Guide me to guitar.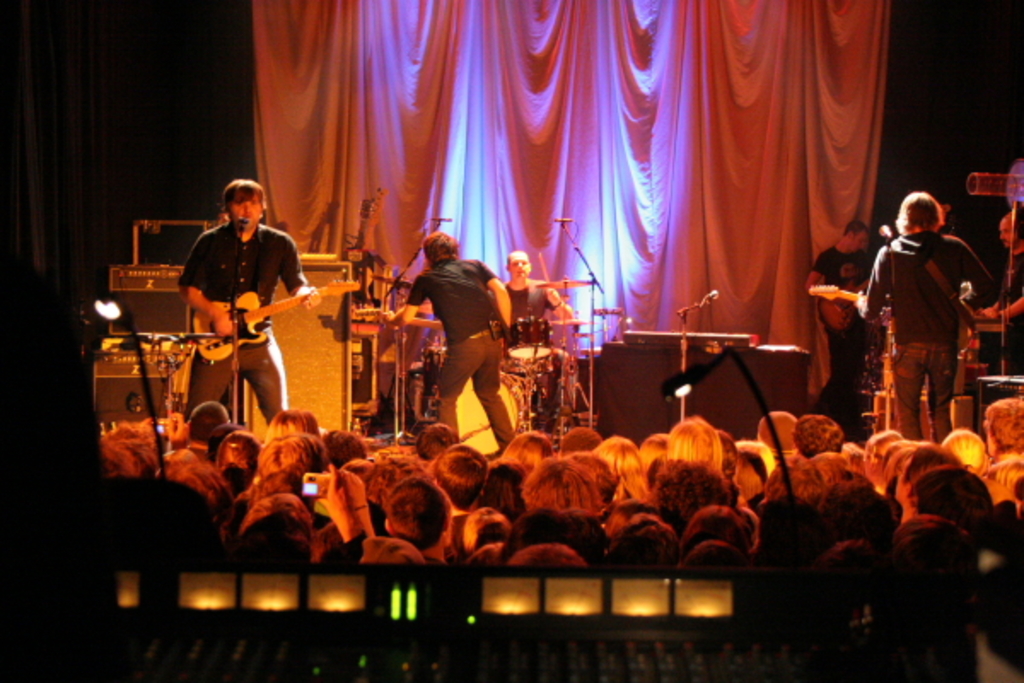
Guidance: left=794, top=277, right=1010, bottom=345.
